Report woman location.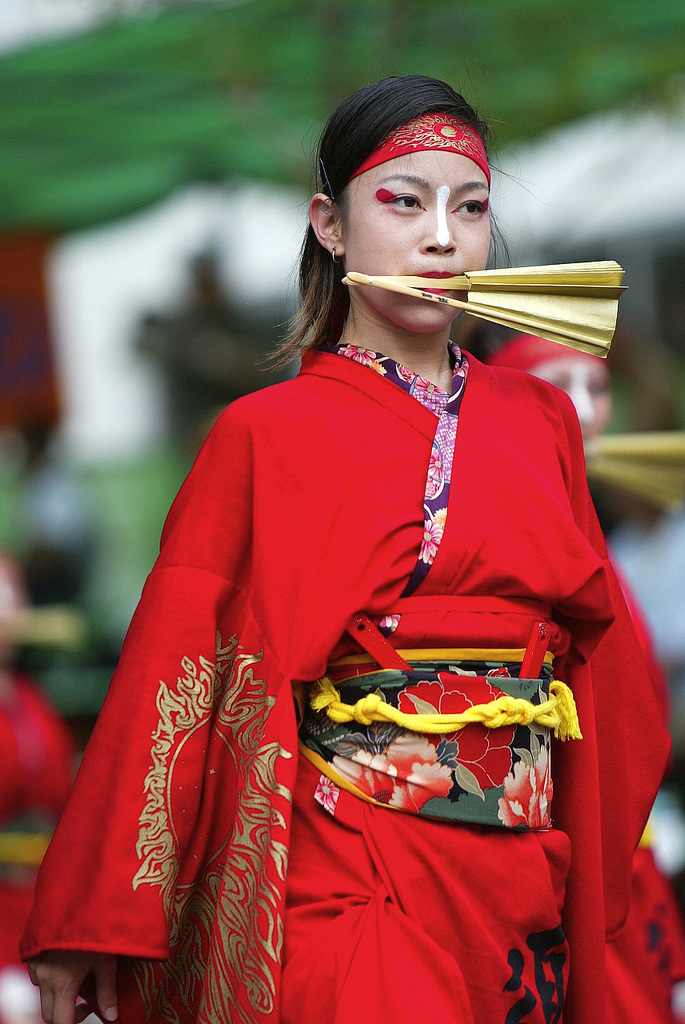
Report: region(64, 114, 587, 1000).
